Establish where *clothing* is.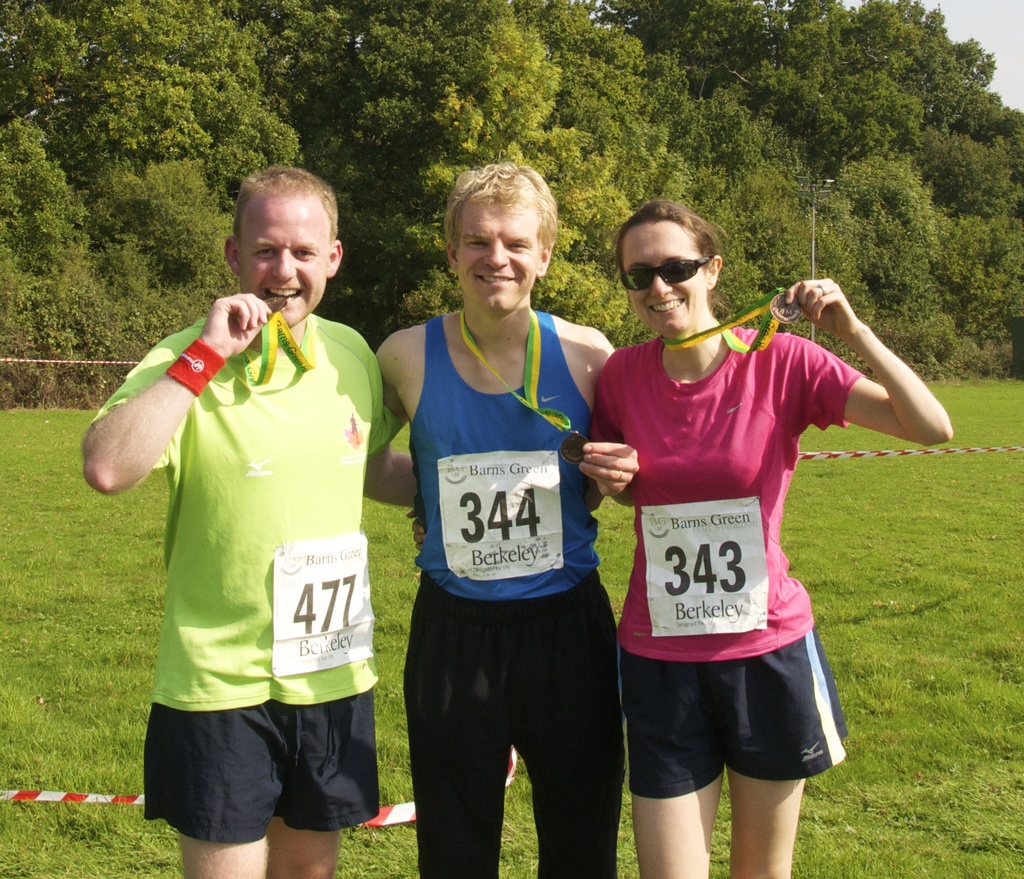
Established at box=[401, 308, 623, 878].
